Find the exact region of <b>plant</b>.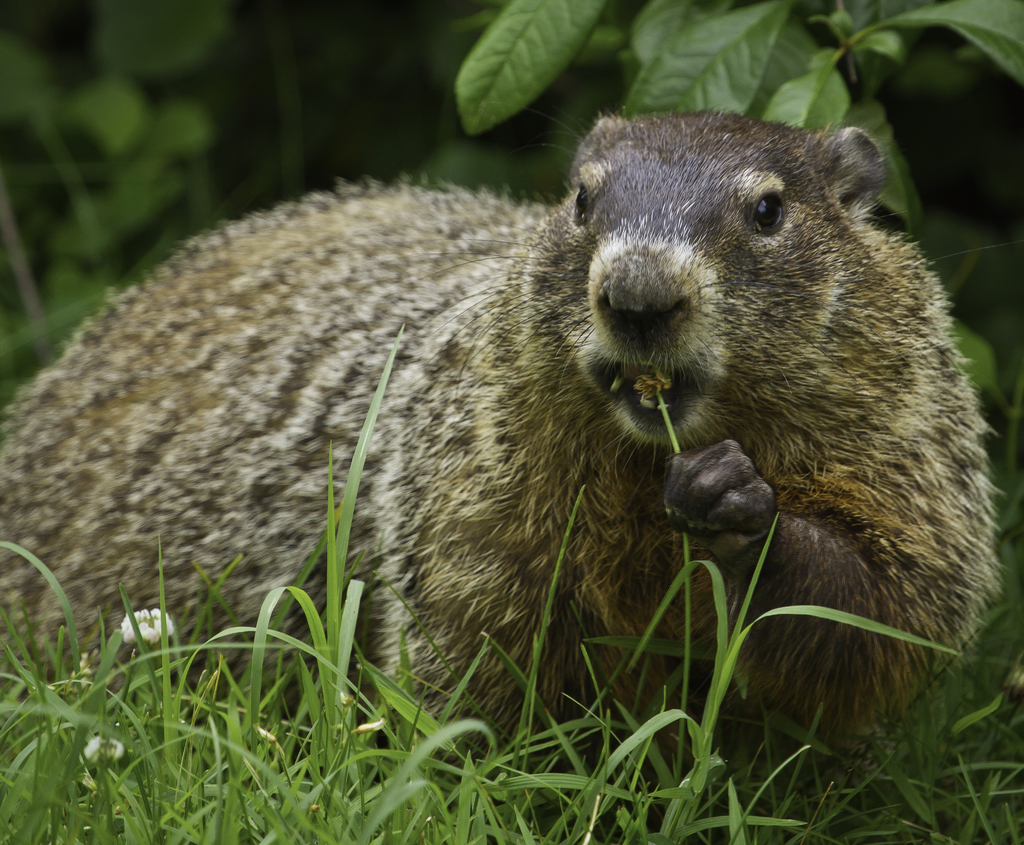
Exact region: rect(0, 0, 1023, 844).
